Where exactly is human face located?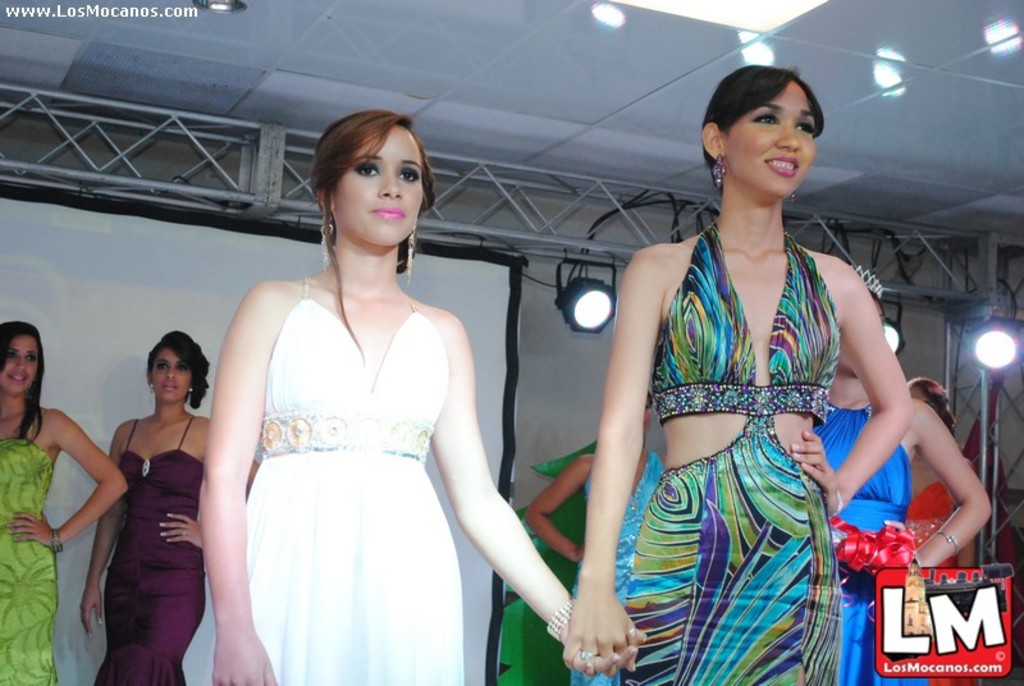
Its bounding box is detection(146, 348, 193, 407).
